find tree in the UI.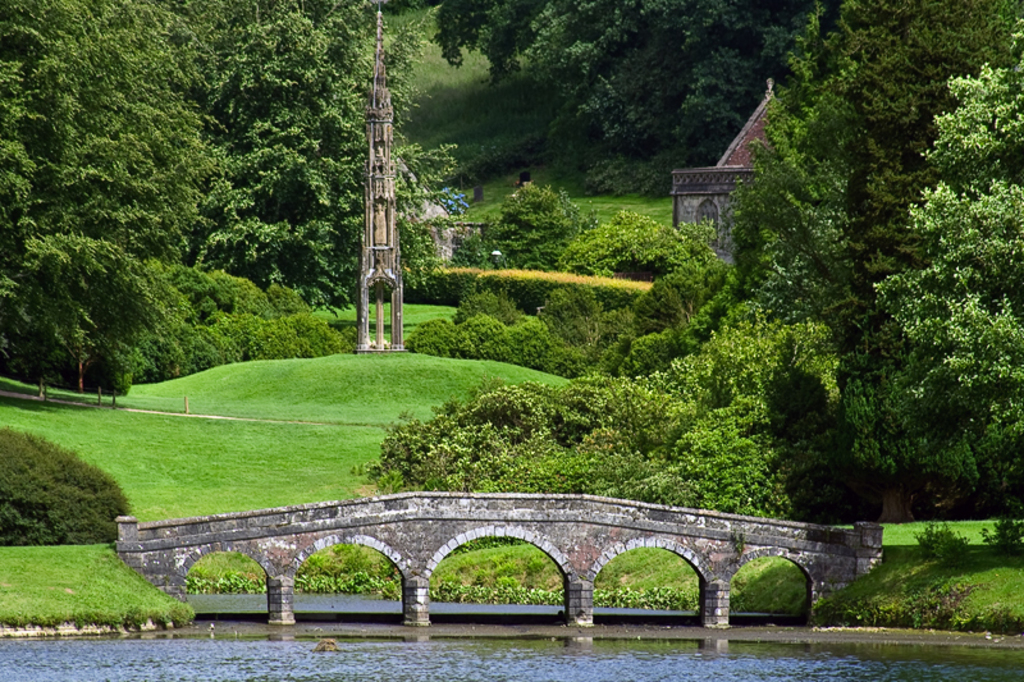
UI element at 426:0:820:178.
